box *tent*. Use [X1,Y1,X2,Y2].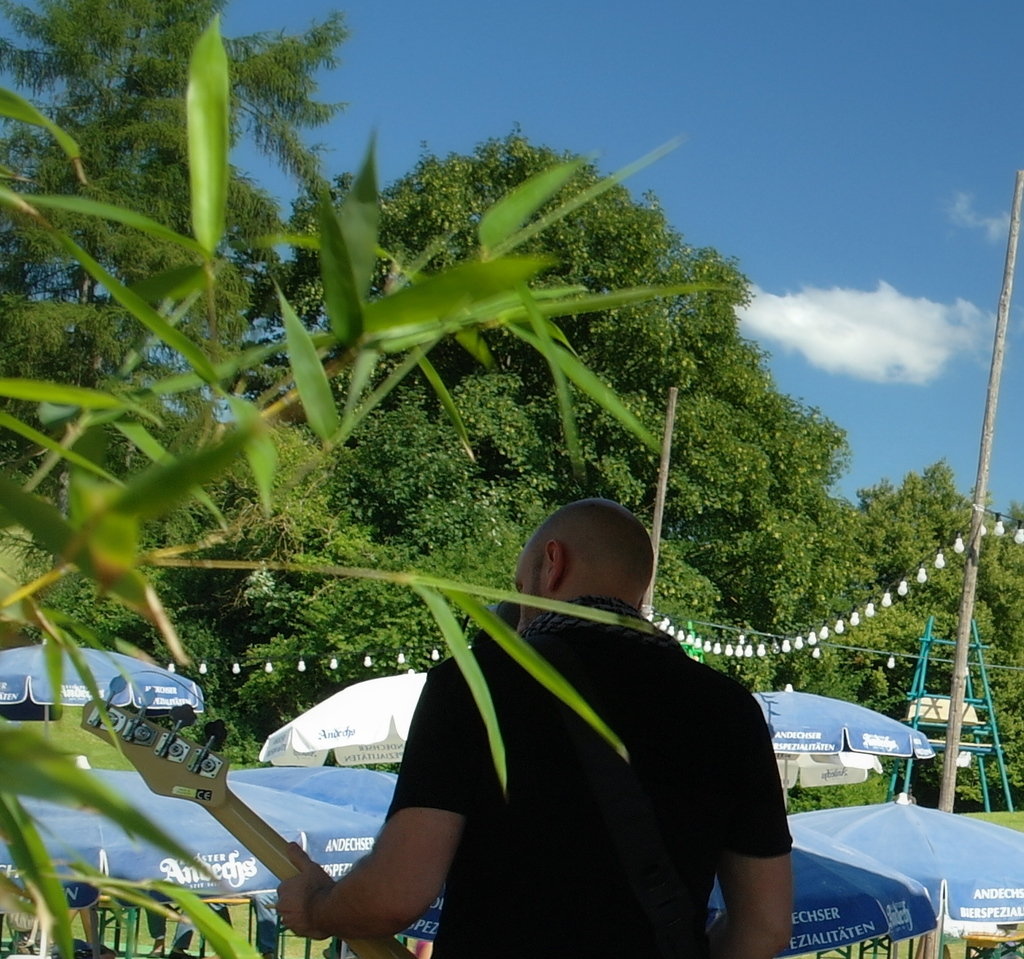
[3,631,203,759].
